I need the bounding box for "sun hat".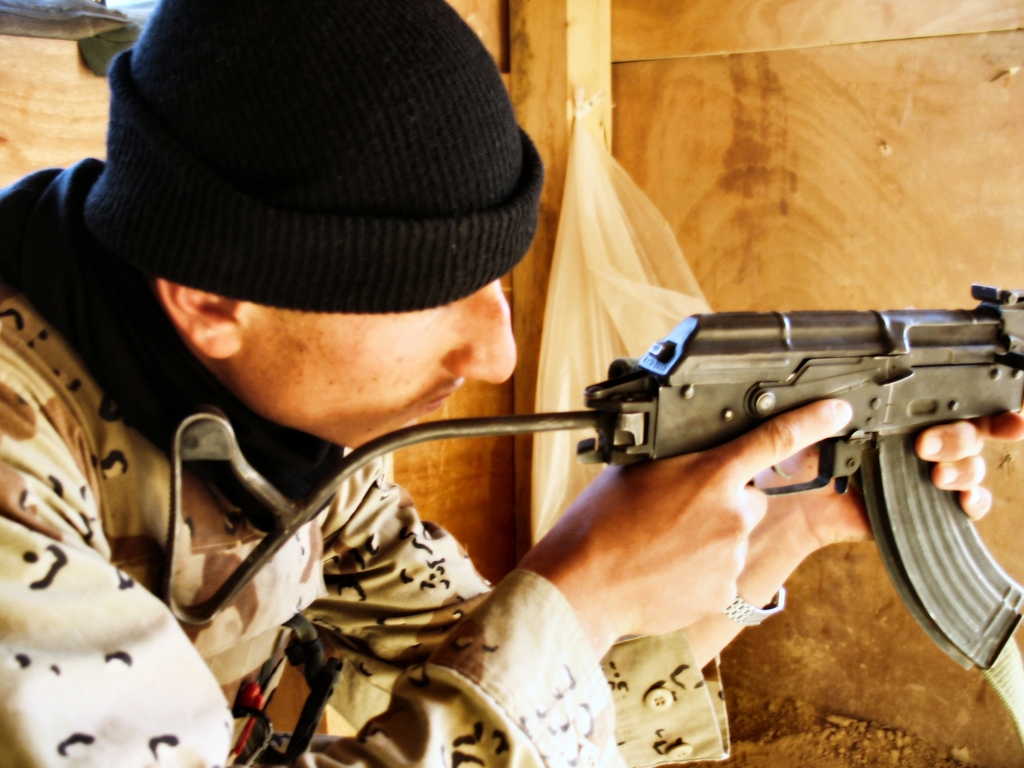
Here it is: pyautogui.locateOnScreen(69, 0, 544, 342).
